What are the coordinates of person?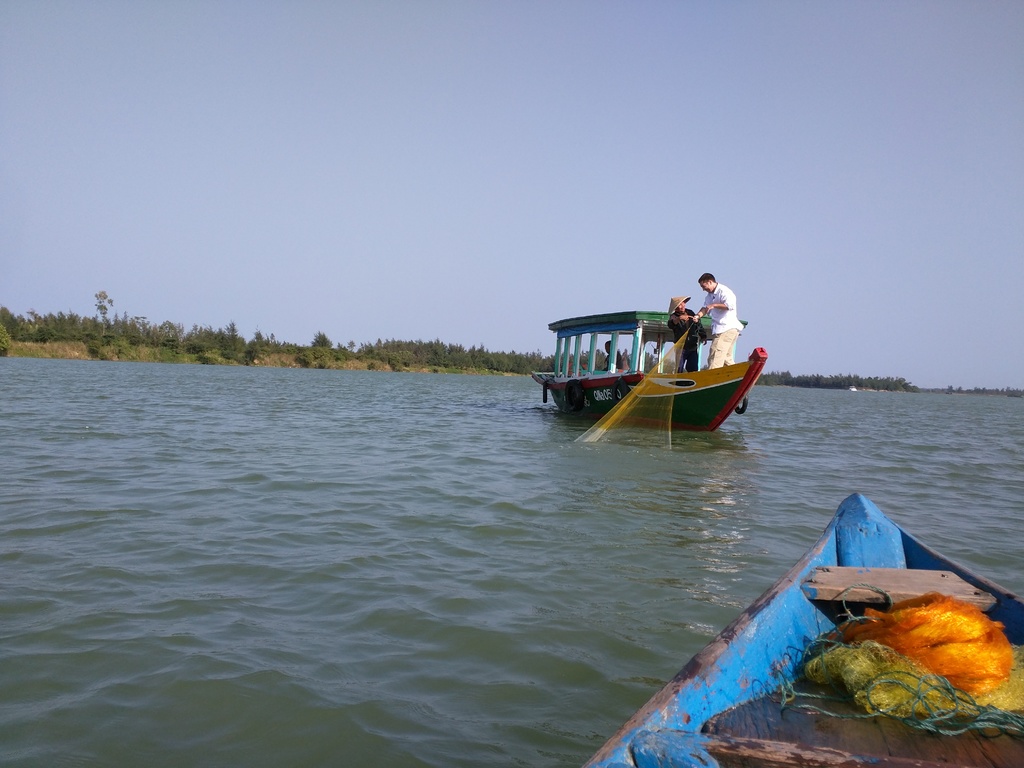
box(656, 288, 707, 381).
